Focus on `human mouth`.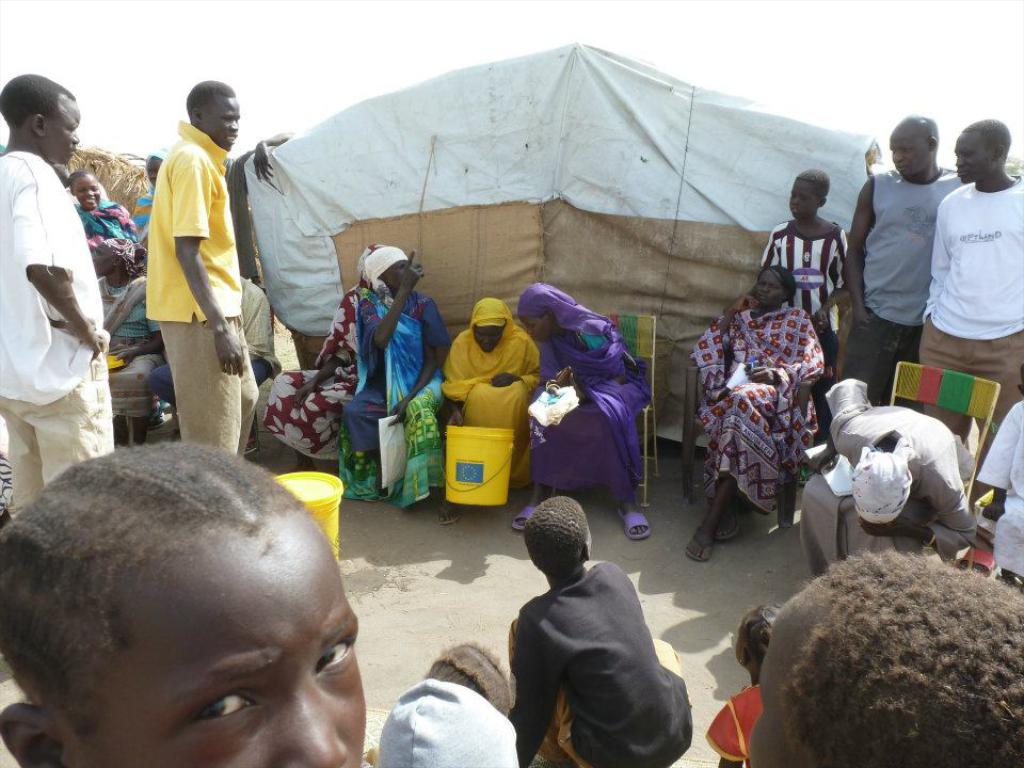
Focused at x1=895 y1=162 x2=907 y2=166.
